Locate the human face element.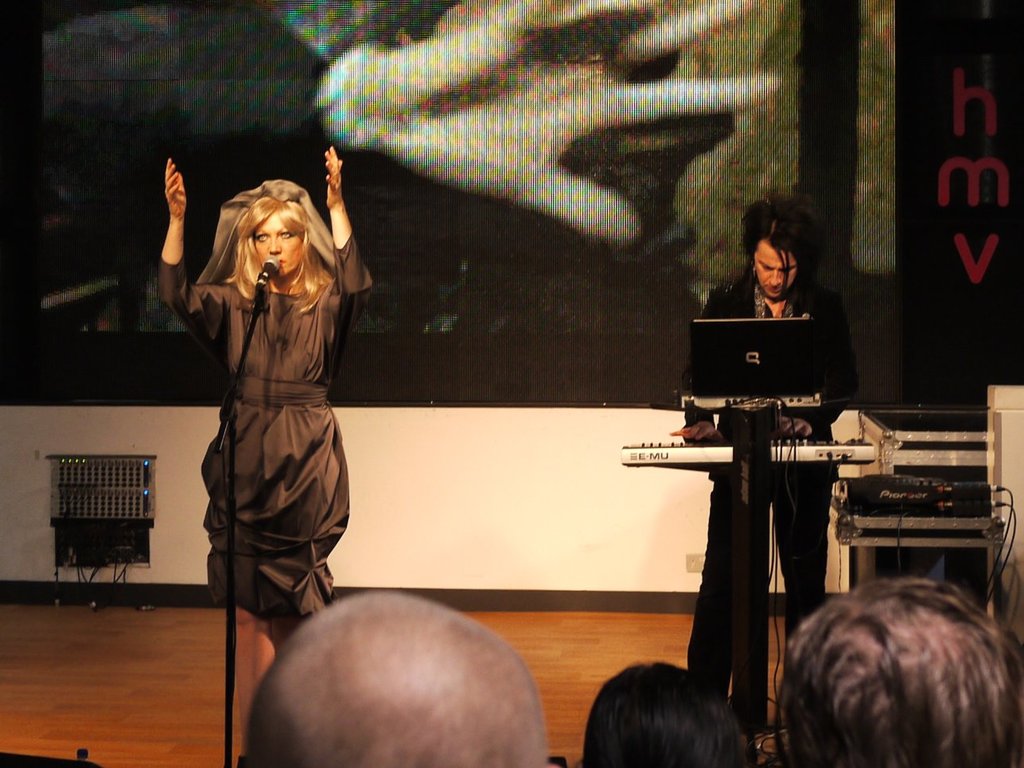
Element bbox: bbox=(753, 237, 796, 302).
